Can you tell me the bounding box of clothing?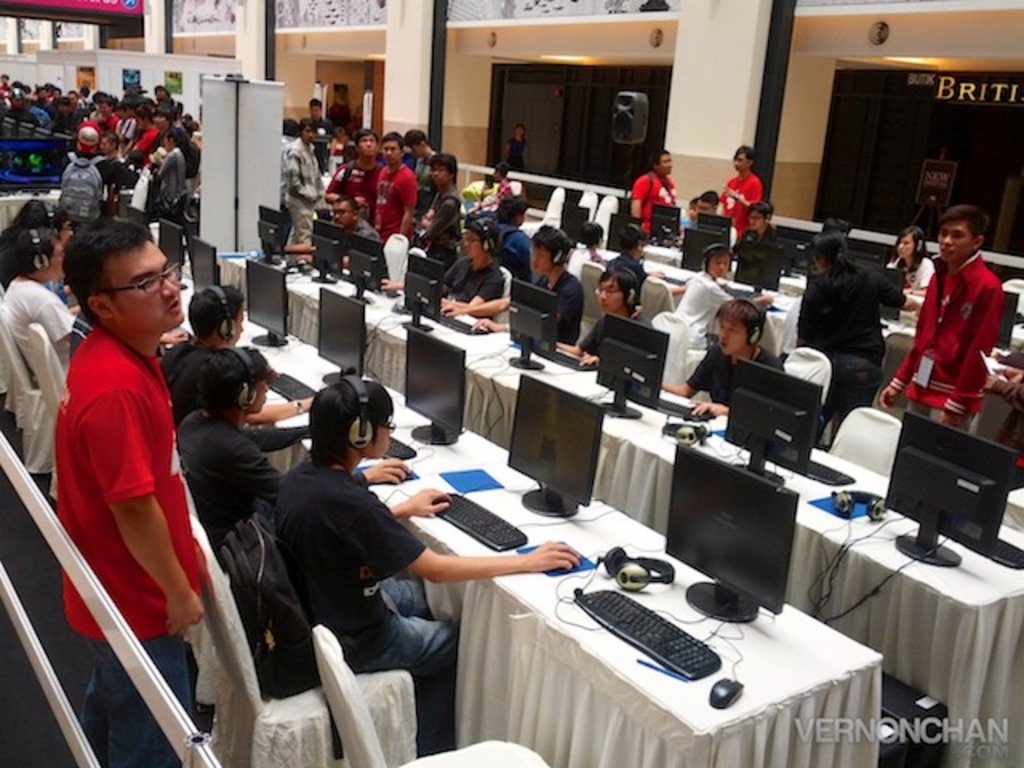
x1=75 y1=112 x2=107 y2=162.
